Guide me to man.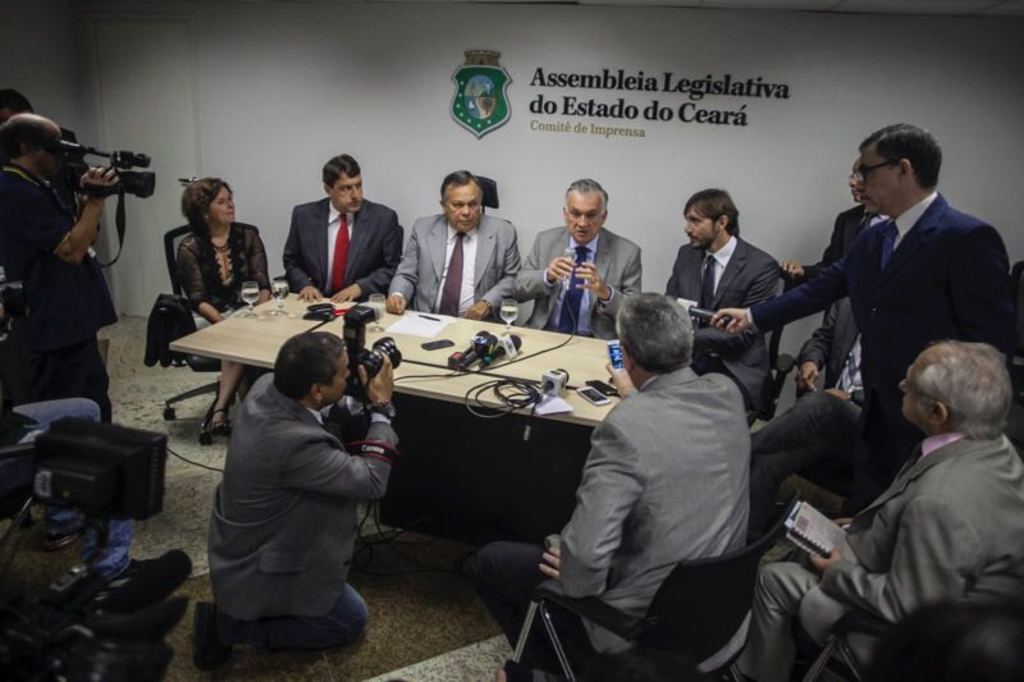
Guidance: 0, 81, 78, 216.
